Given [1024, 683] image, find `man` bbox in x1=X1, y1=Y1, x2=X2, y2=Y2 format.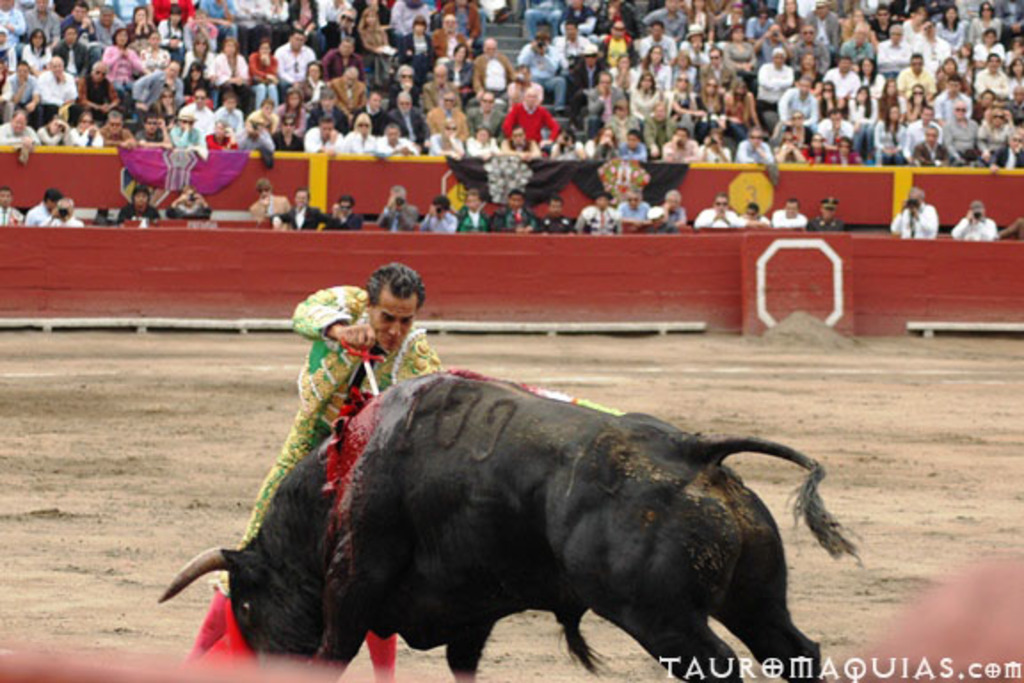
x1=459, y1=192, x2=489, y2=237.
